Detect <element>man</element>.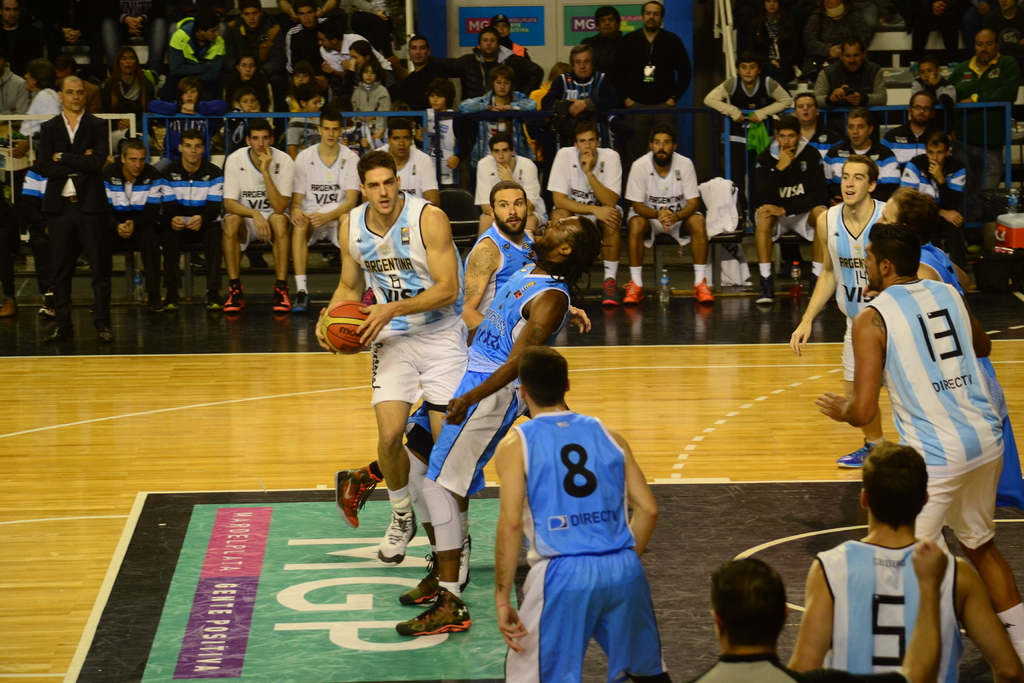
Detected at {"left": 392, "top": 214, "right": 601, "bottom": 636}.
